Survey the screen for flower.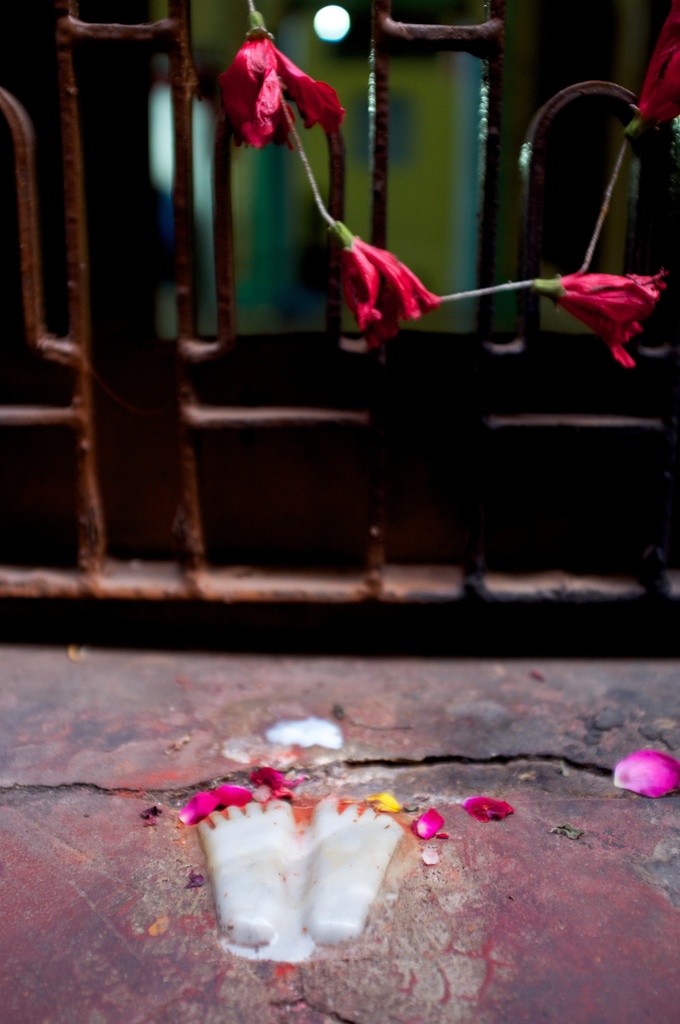
Survey found: 329:216:442:347.
